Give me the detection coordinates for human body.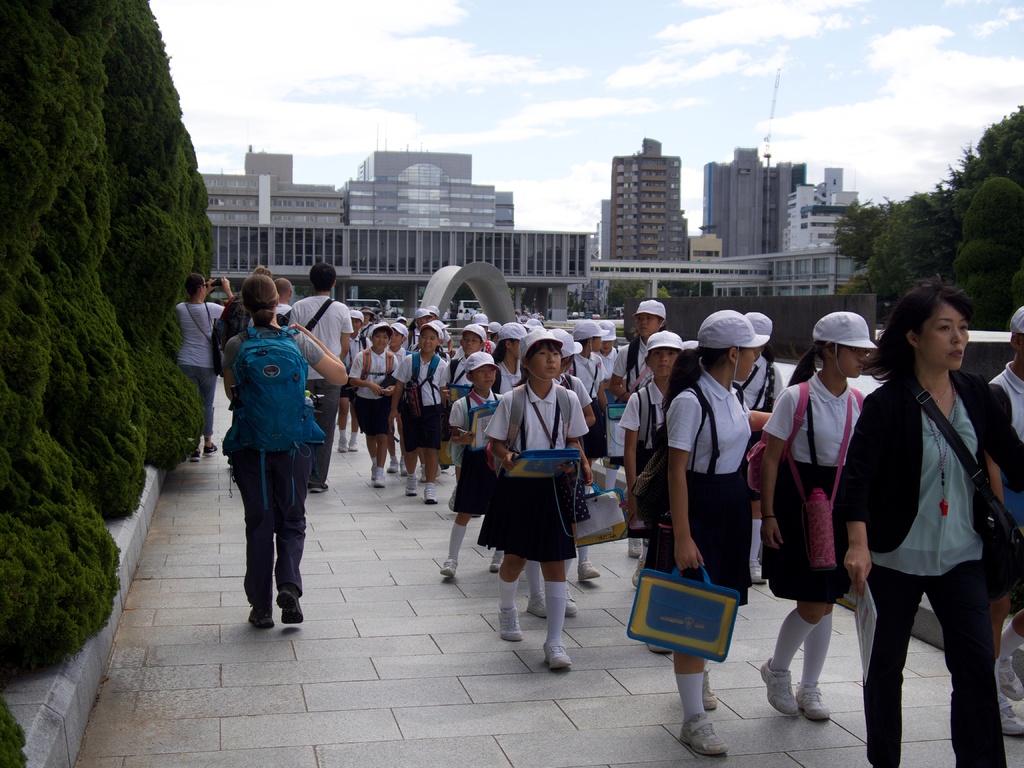
(left=829, top=364, right=1020, bottom=767).
